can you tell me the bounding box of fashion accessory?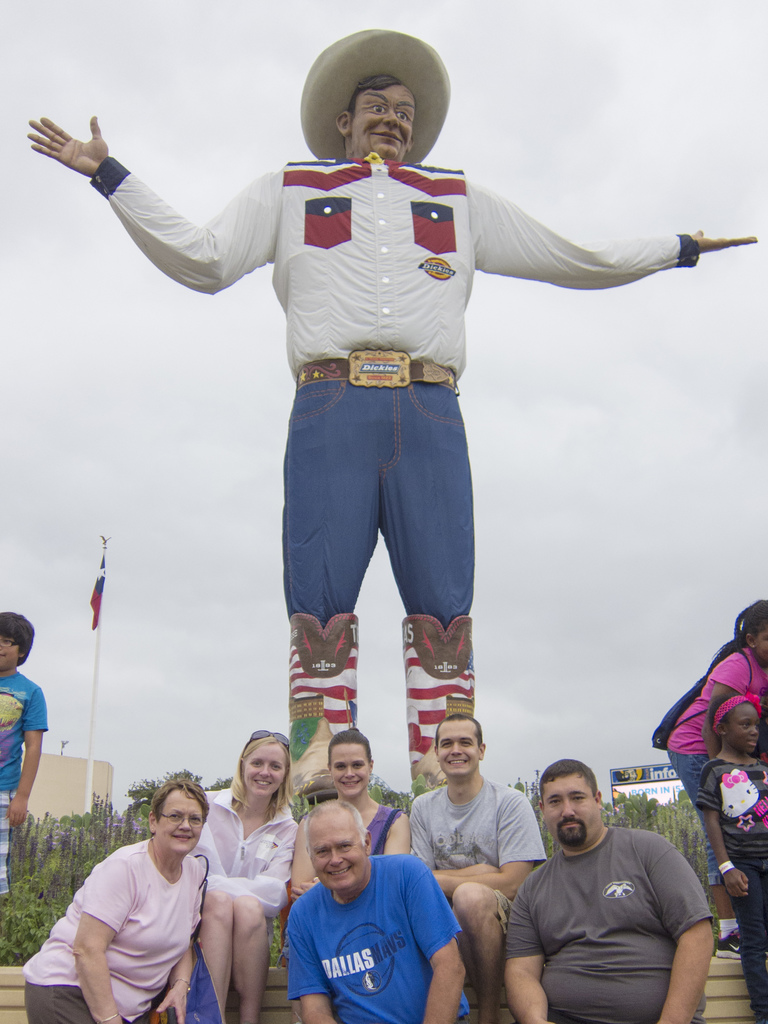
401 614 476 797.
